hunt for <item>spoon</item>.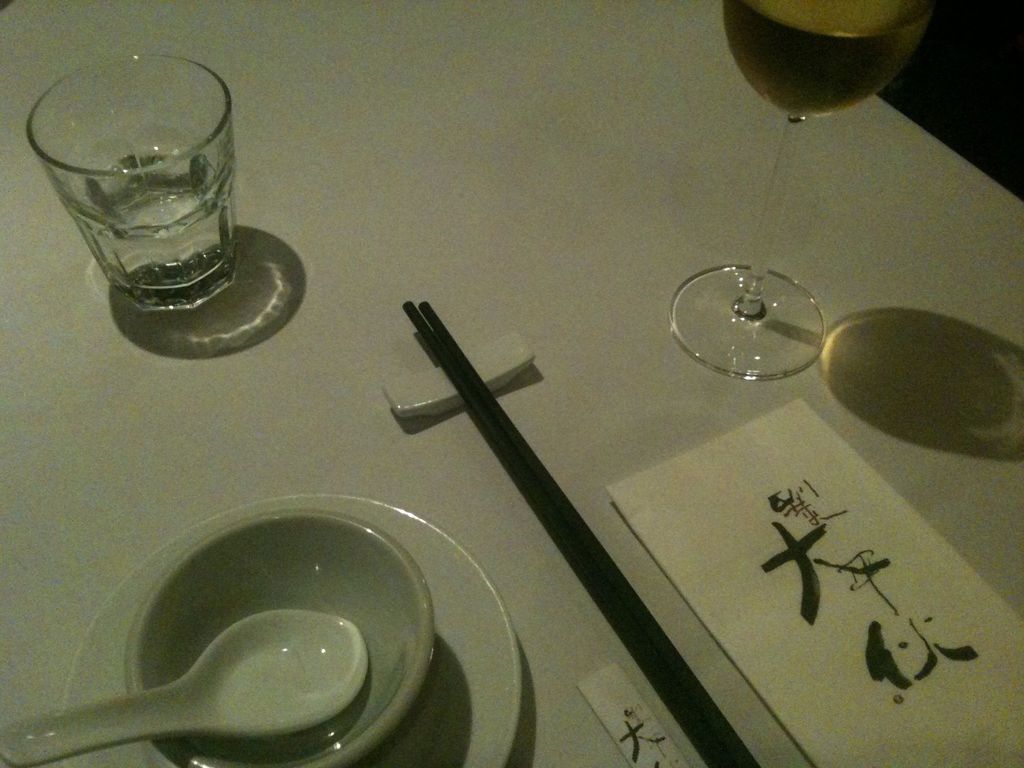
Hunted down at x1=0, y1=611, x2=368, y2=767.
